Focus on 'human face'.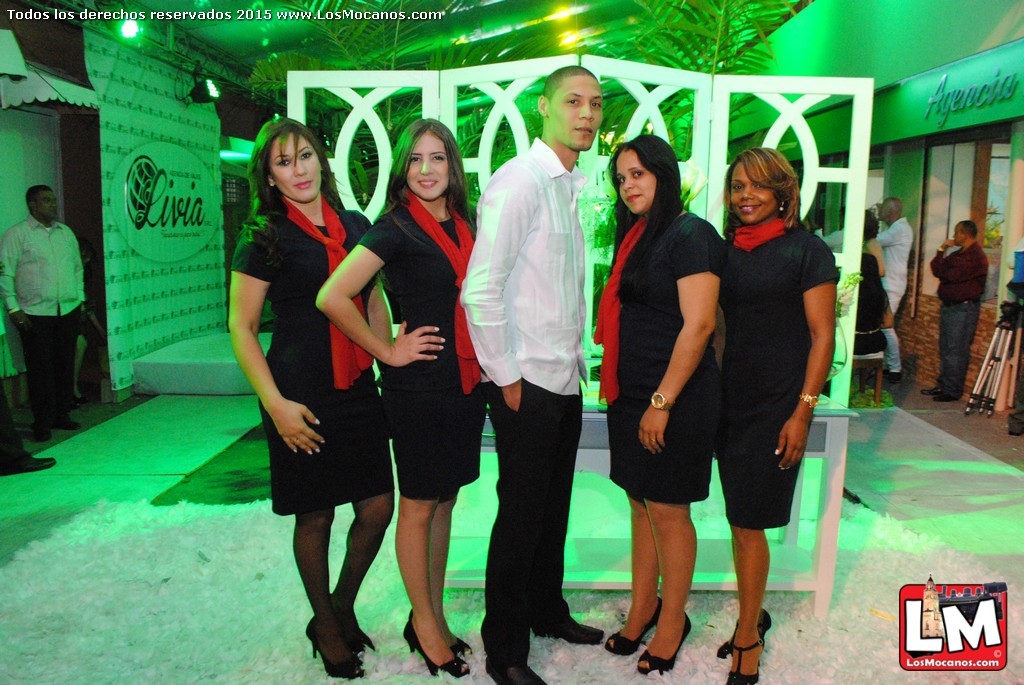
Focused at (727, 161, 777, 222).
